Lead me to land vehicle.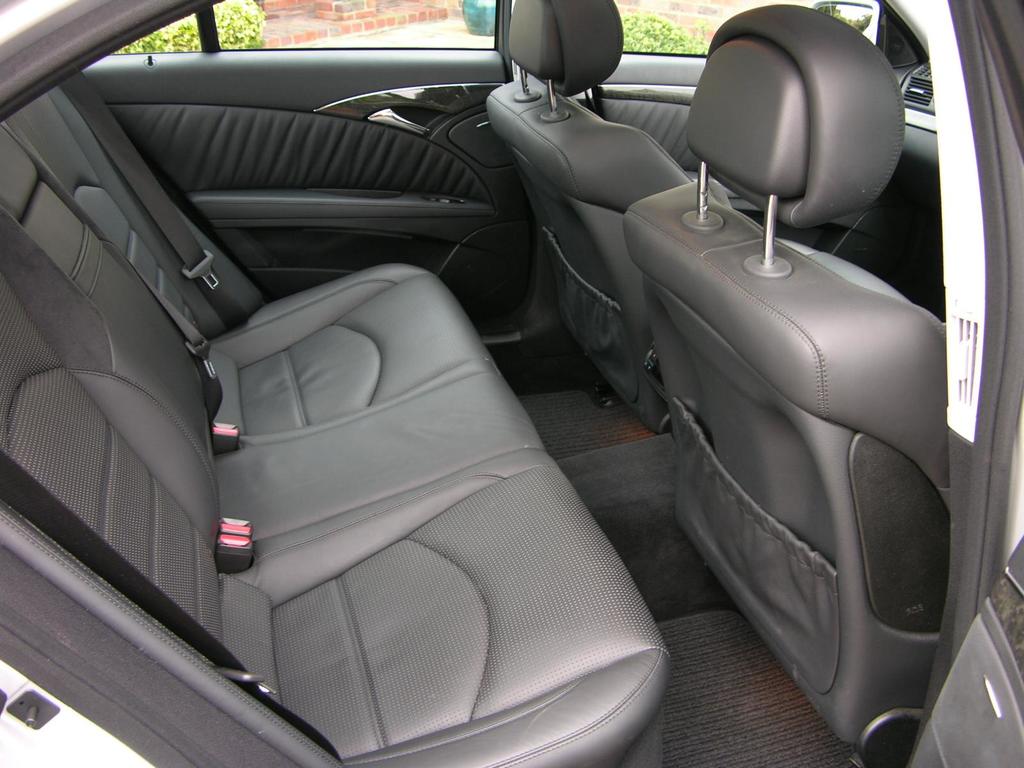
Lead to <region>0, 0, 1023, 766</region>.
